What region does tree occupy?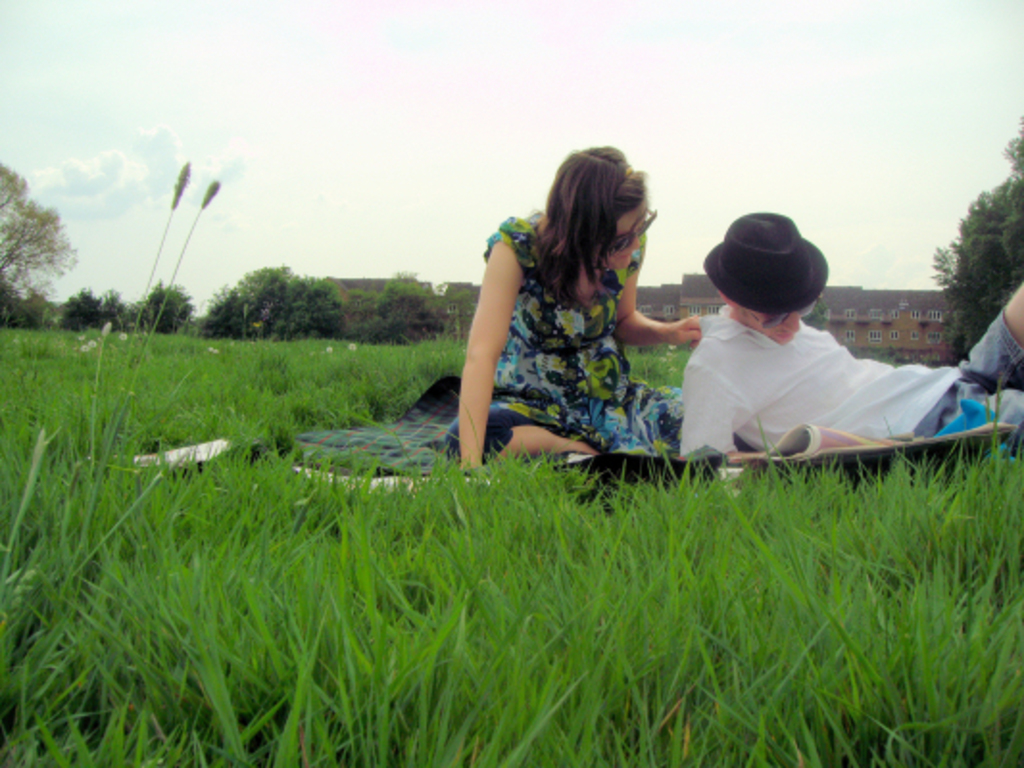
(352,269,475,348).
